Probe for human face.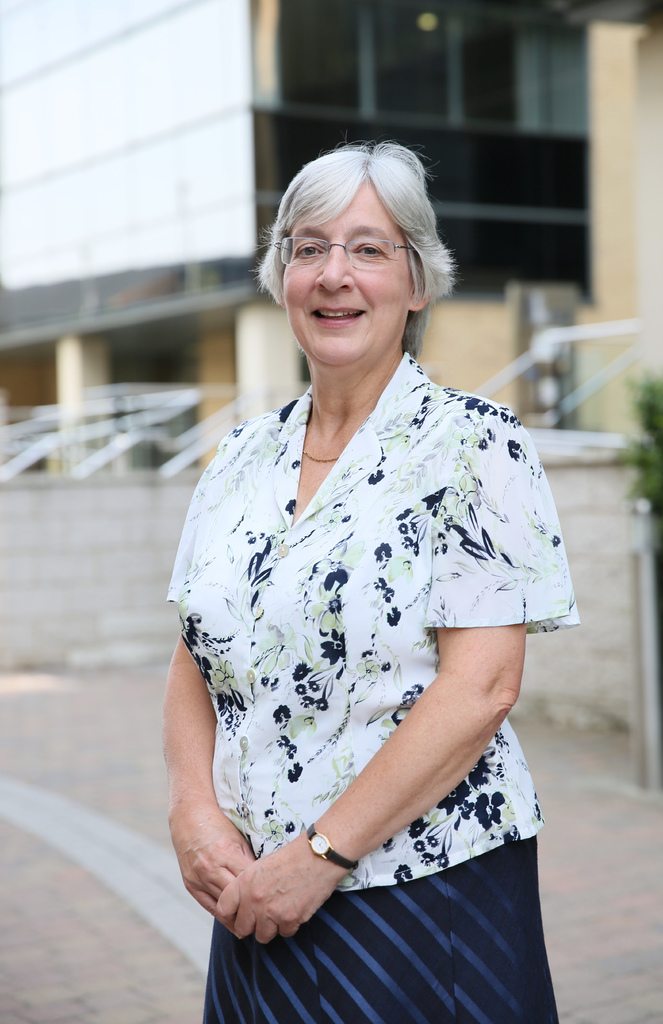
Probe result: {"left": 284, "top": 185, "right": 413, "bottom": 365}.
